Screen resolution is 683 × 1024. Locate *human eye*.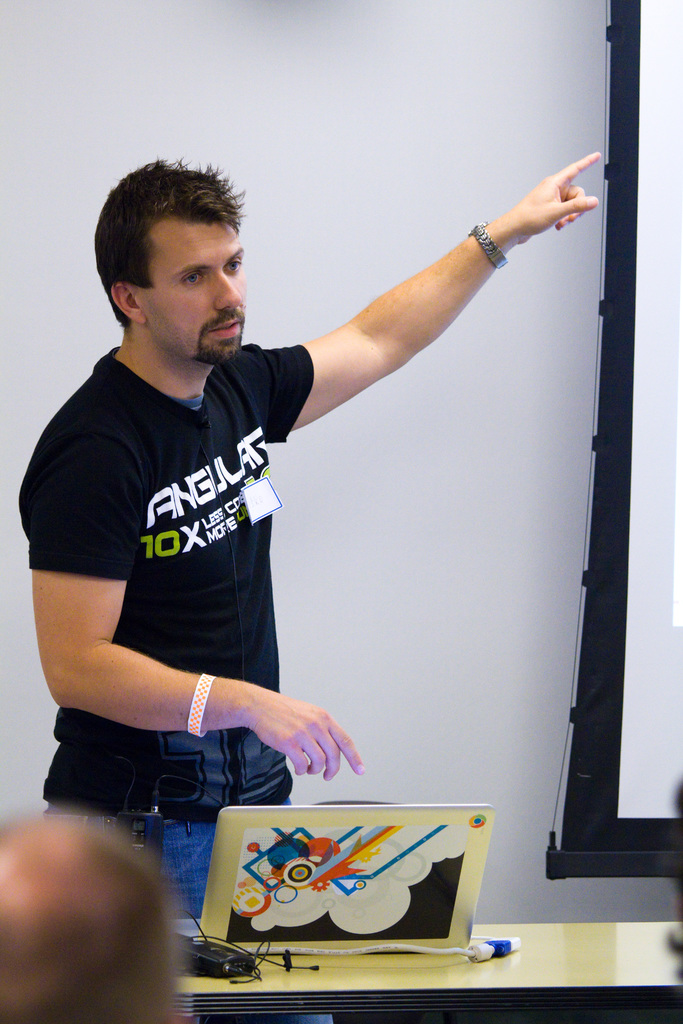
183:268:209:288.
